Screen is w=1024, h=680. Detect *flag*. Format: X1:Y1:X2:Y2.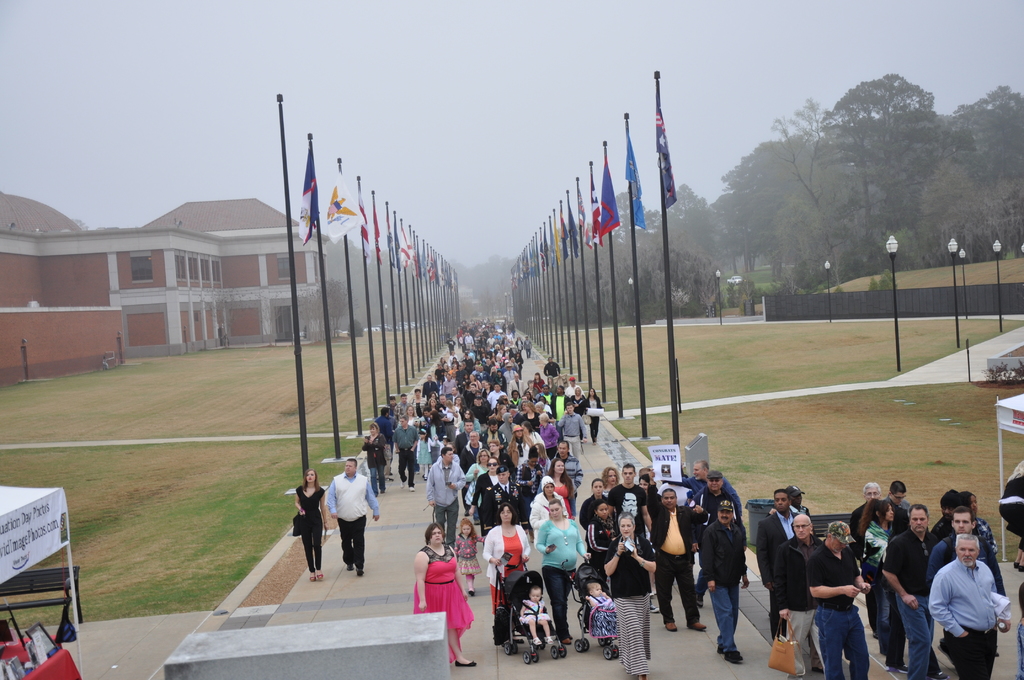
412:232:466:298.
